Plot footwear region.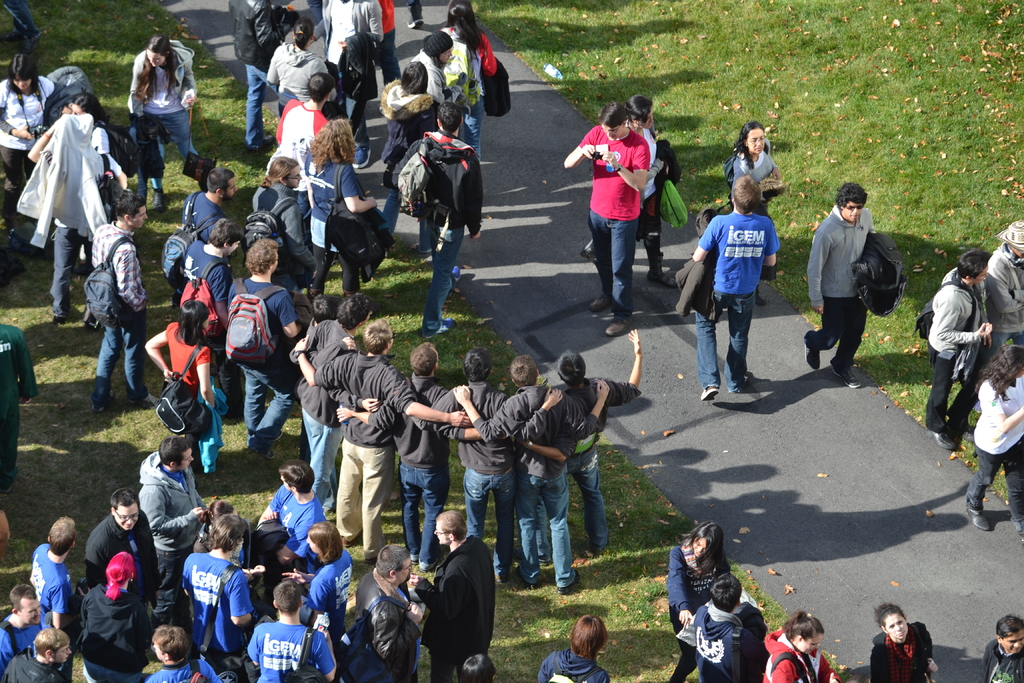
Plotted at crop(604, 312, 635, 342).
